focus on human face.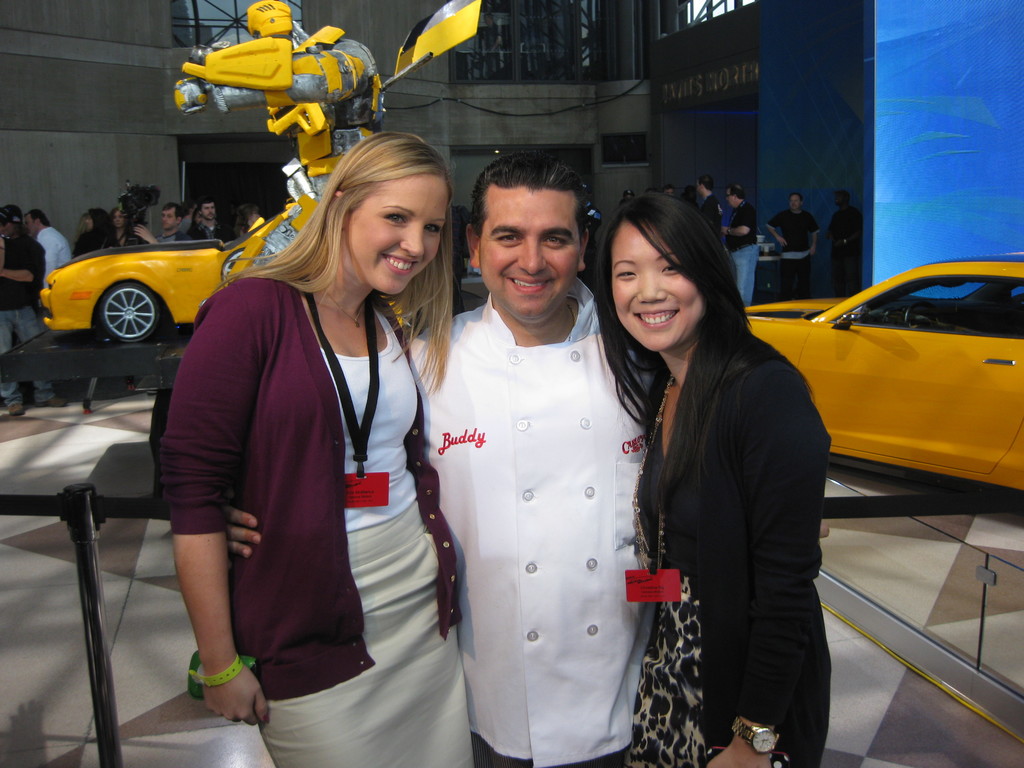
Focused at {"left": 348, "top": 176, "right": 450, "bottom": 295}.
